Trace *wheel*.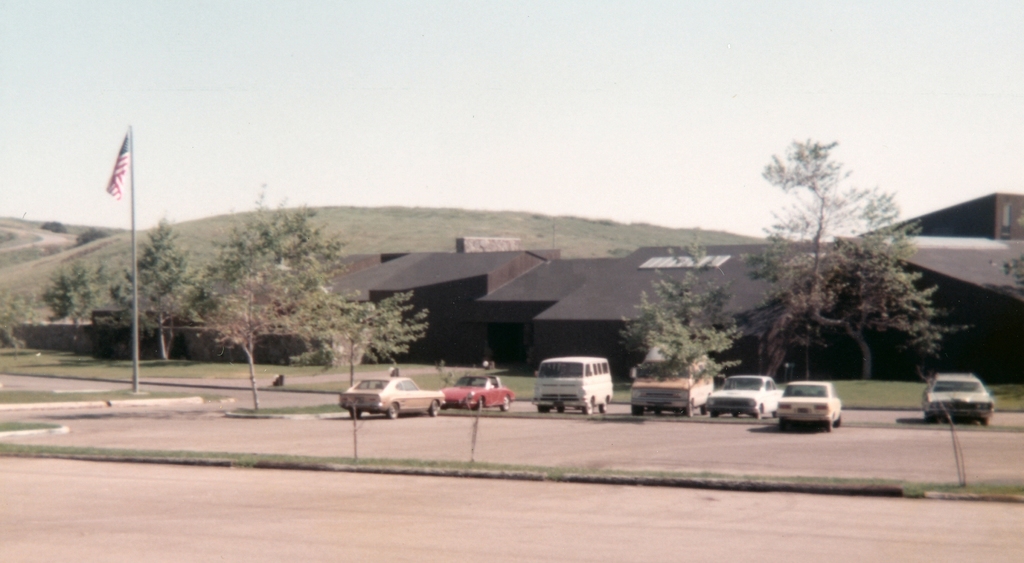
Traced to (732, 413, 740, 418).
